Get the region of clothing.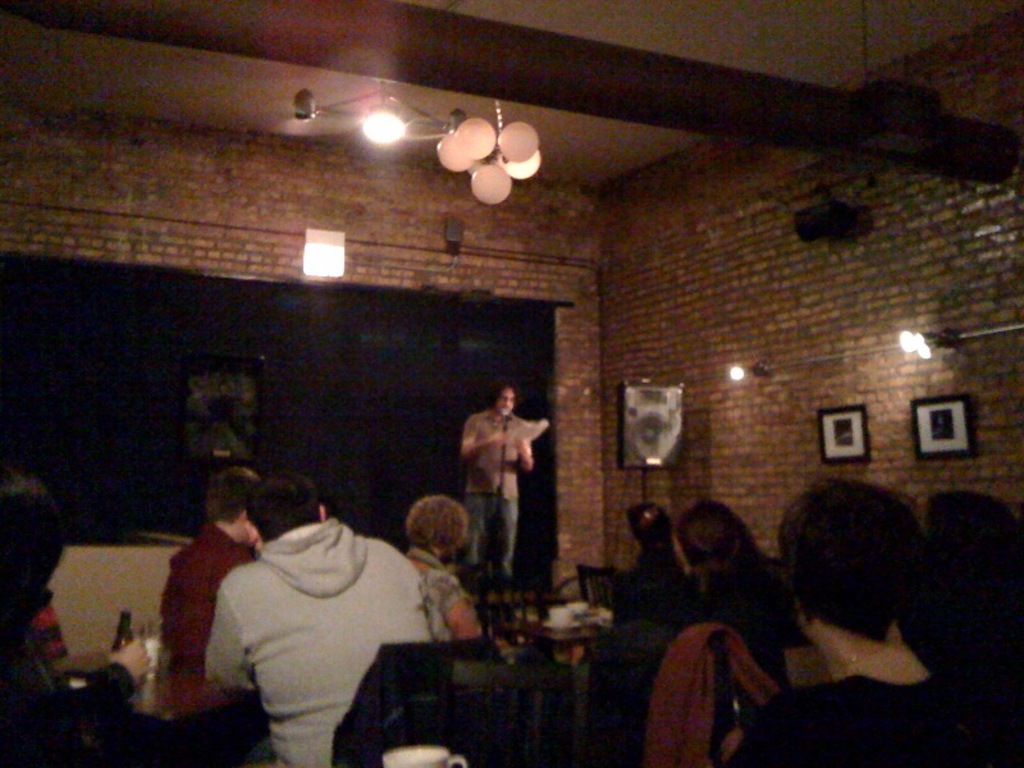
locate(0, 658, 154, 767).
